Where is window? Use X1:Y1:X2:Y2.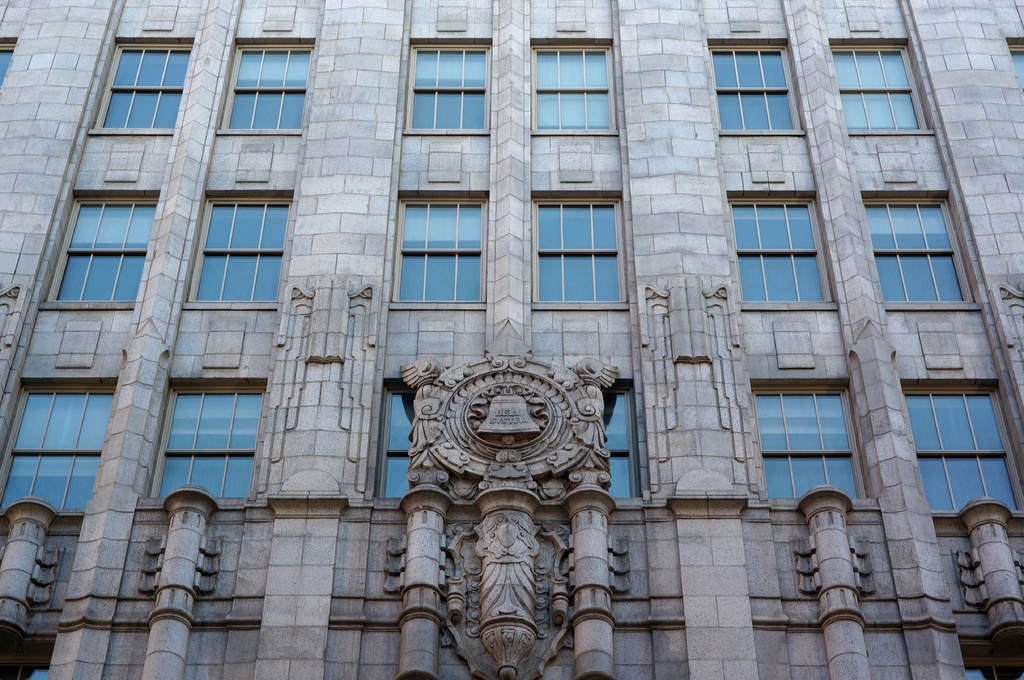
0:634:55:679.
